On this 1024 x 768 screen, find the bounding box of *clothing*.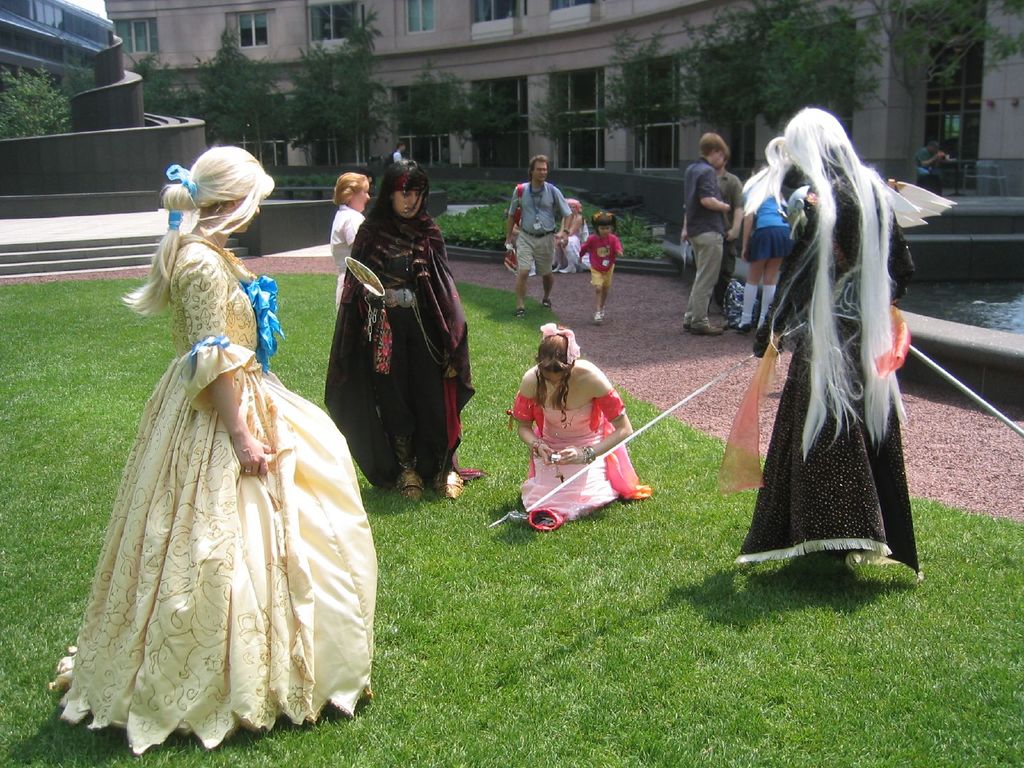
Bounding box: bbox=[756, 188, 793, 228].
